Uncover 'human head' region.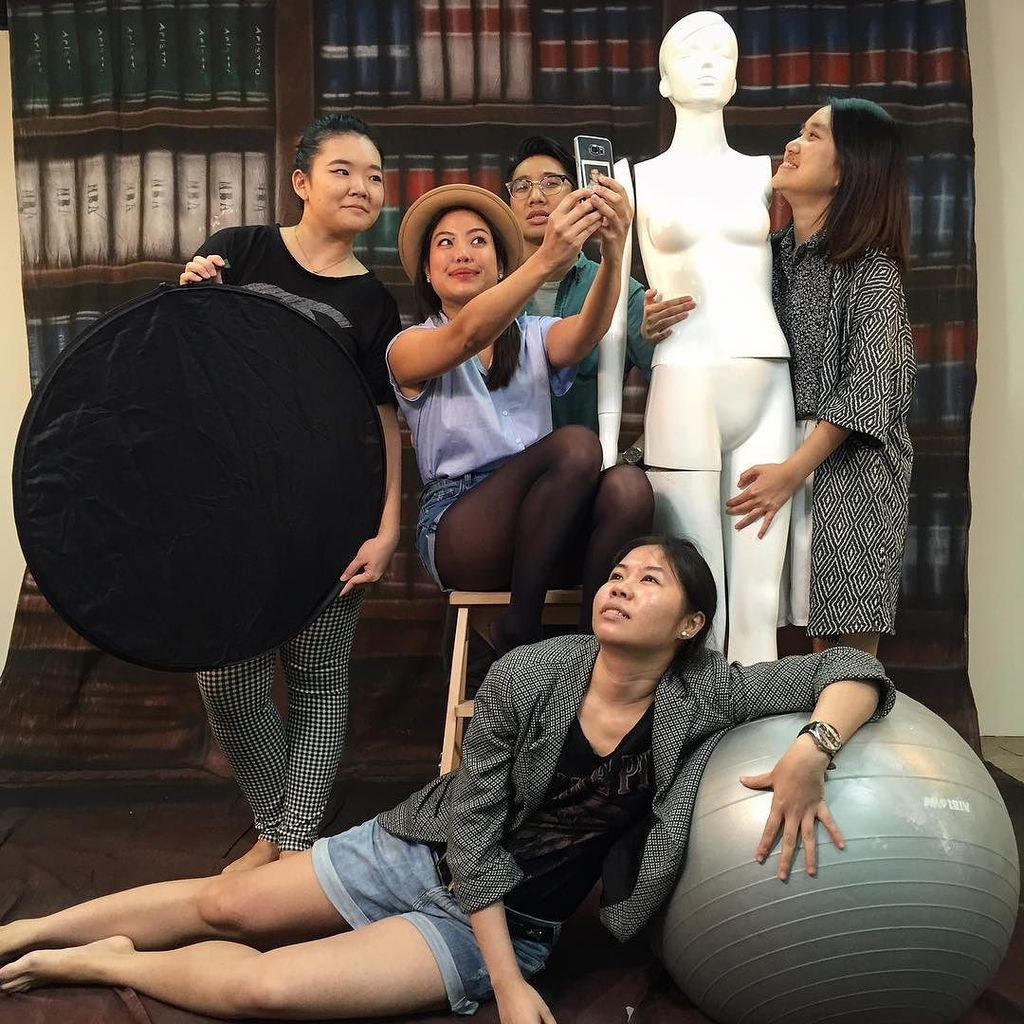
Uncovered: left=656, top=8, right=741, bottom=106.
